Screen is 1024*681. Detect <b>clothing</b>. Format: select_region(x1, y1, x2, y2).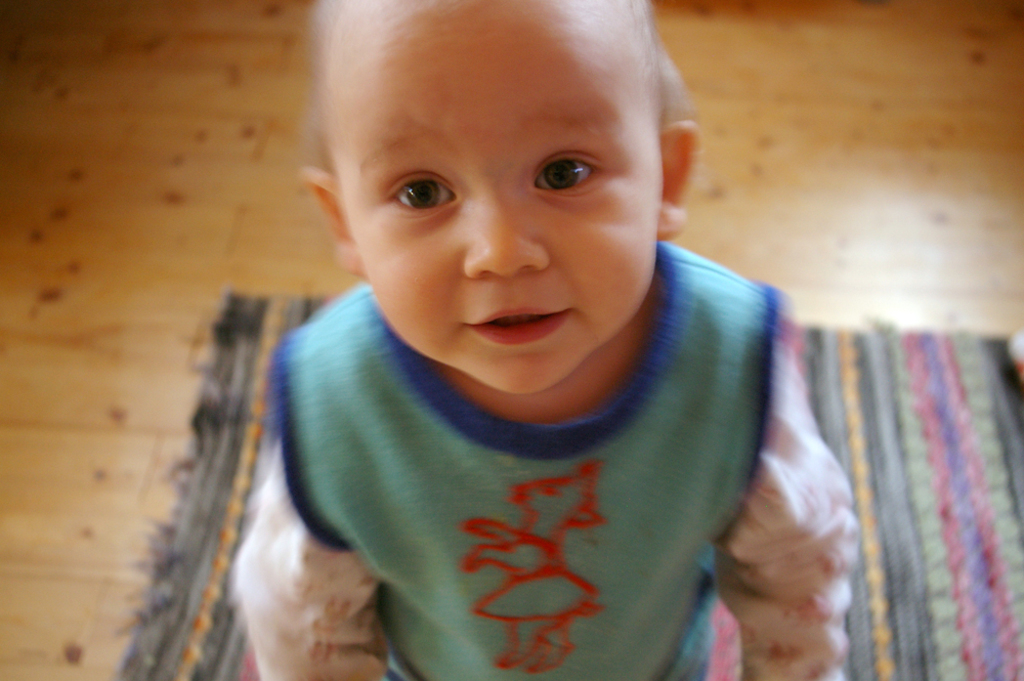
select_region(236, 236, 854, 680).
